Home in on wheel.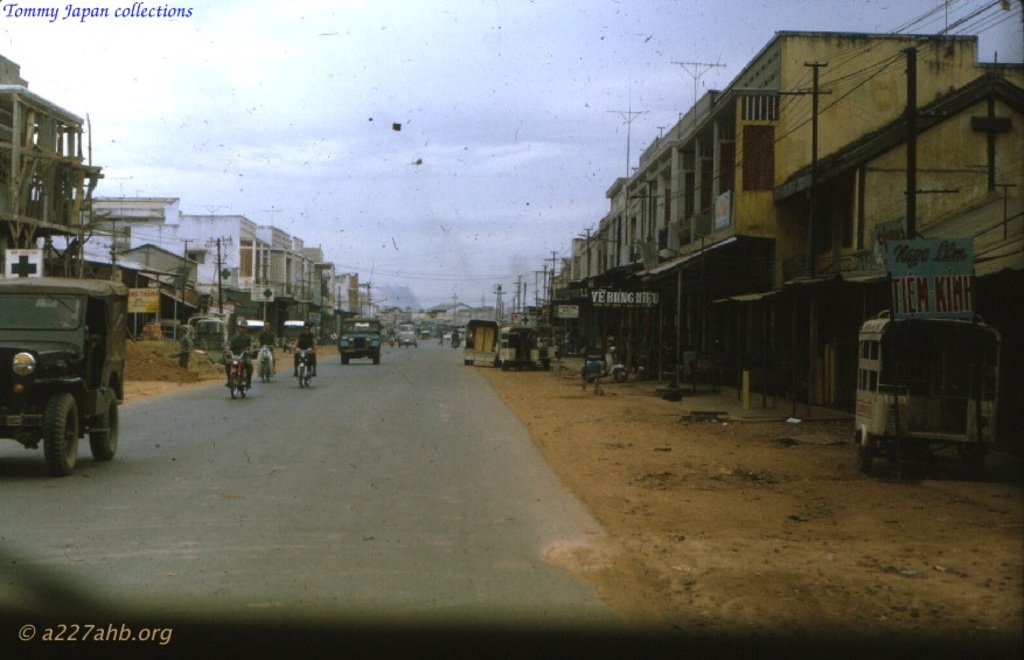
Homed in at bbox=(465, 360, 475, 366).
